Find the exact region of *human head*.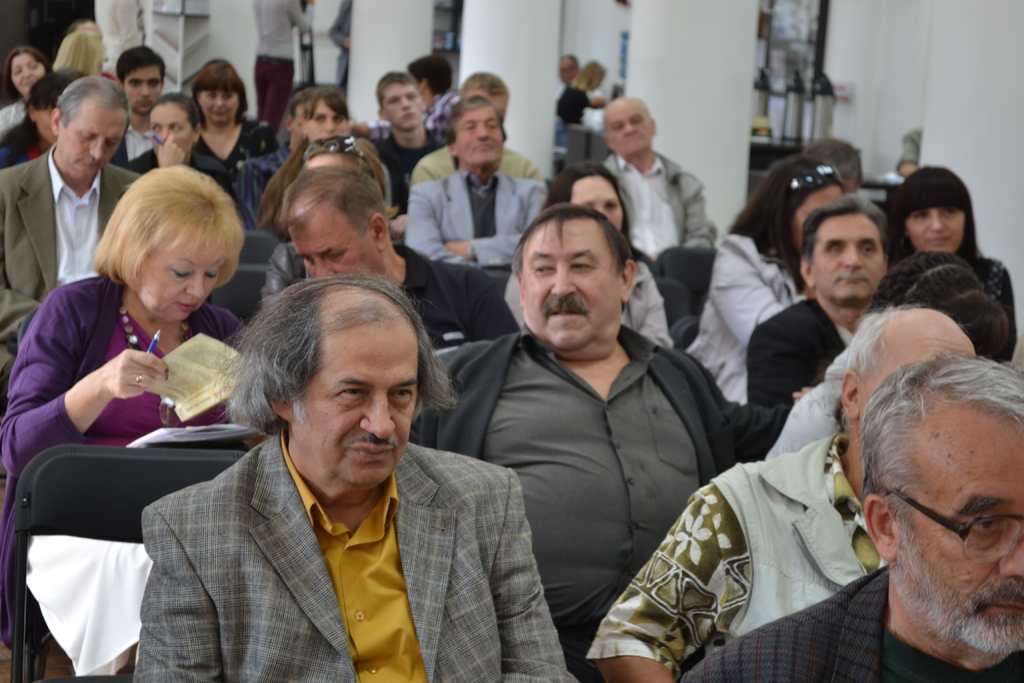
Exact region: pyautogui.locateOnScreen(604, 99, 655, 157).
